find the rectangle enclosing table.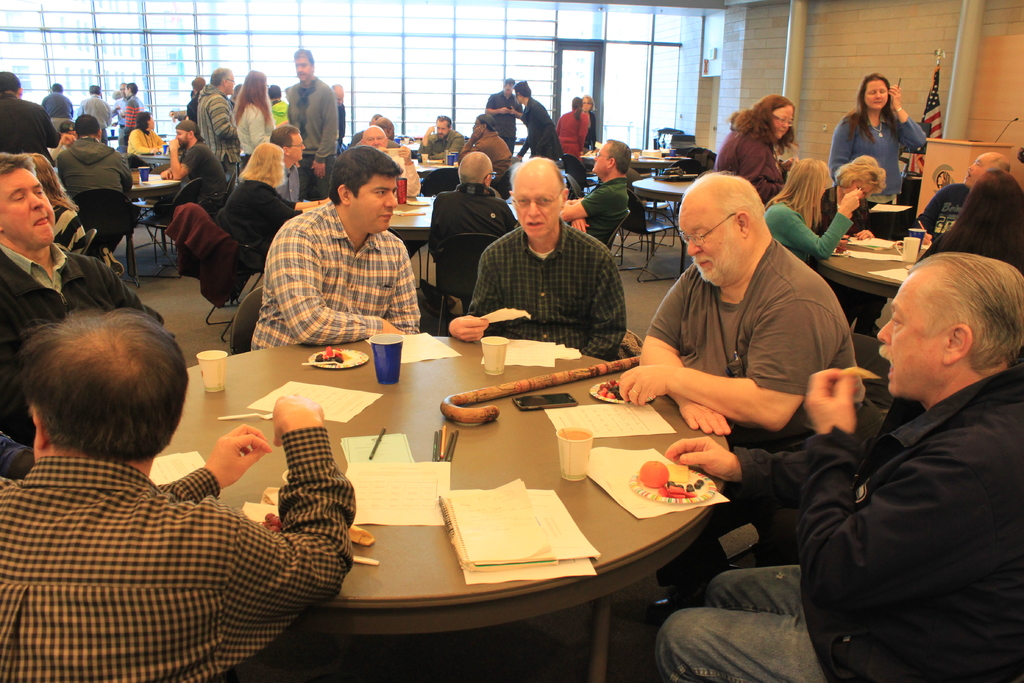
{"x1": 132, "y1": 329, "x2": 736, "y2": 673}.
